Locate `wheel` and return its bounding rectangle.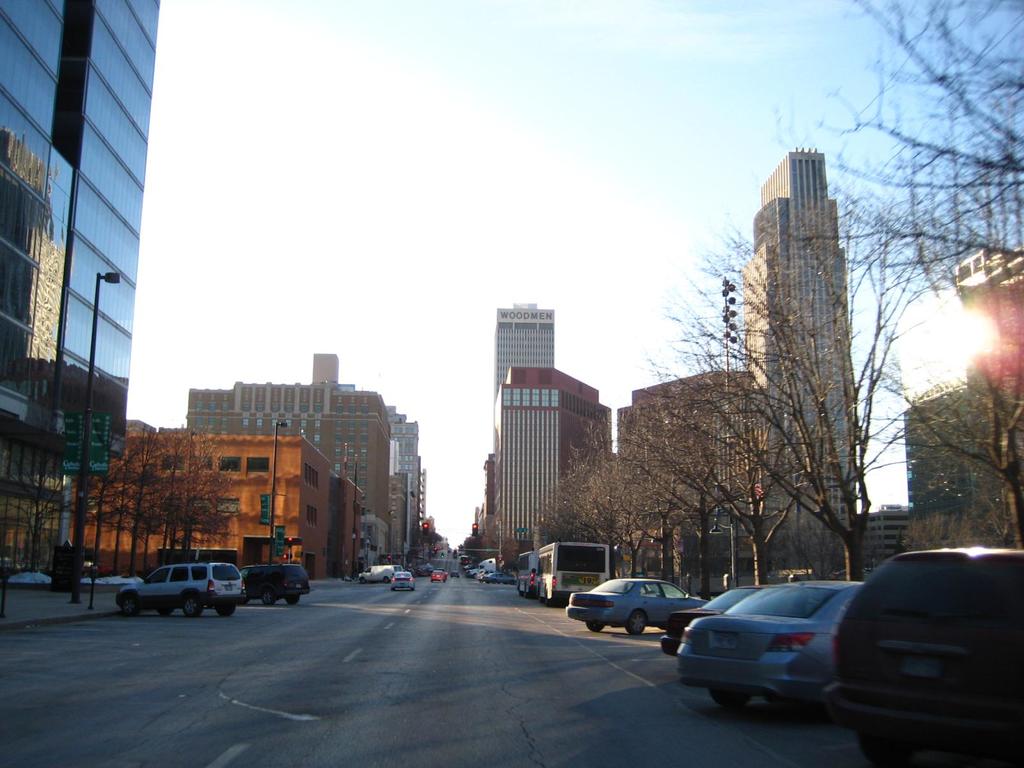
locate(182, 591, 206, 616).
